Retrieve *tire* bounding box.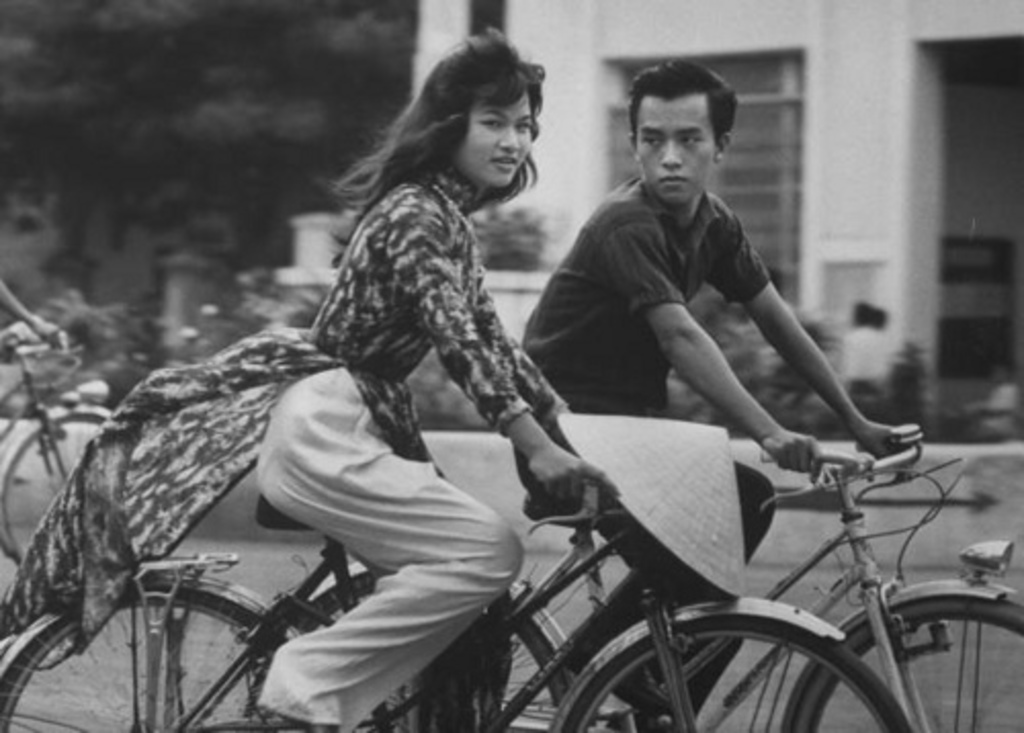
Bounding box: box=[791, 596, 1022, 731].
